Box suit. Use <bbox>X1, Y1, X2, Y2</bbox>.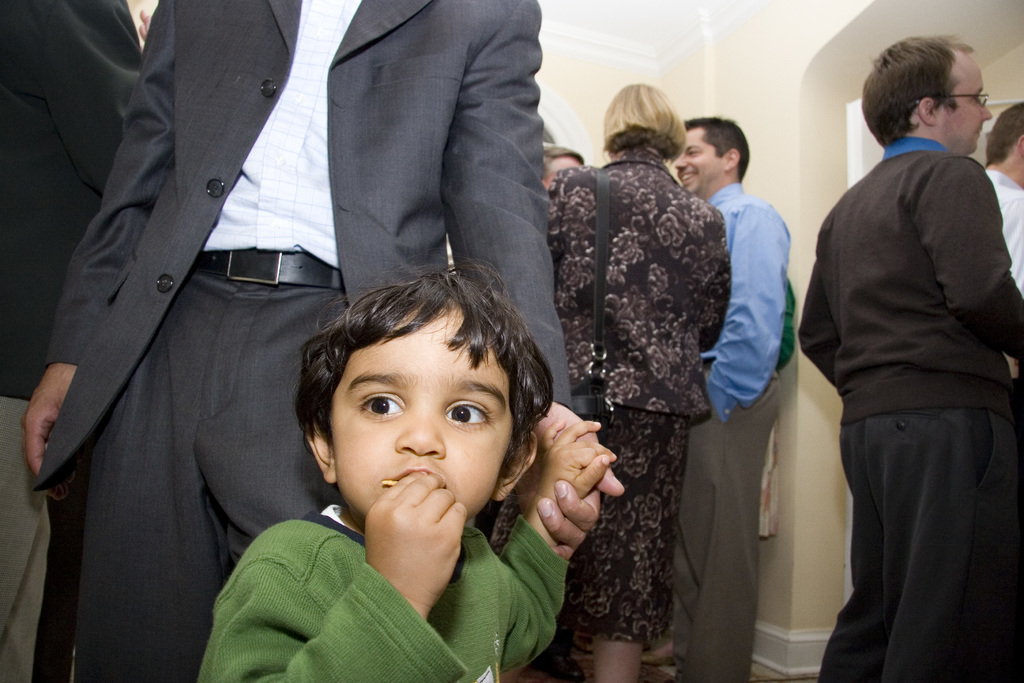
<bbox>0, 0, 168, 682</bbox>.
